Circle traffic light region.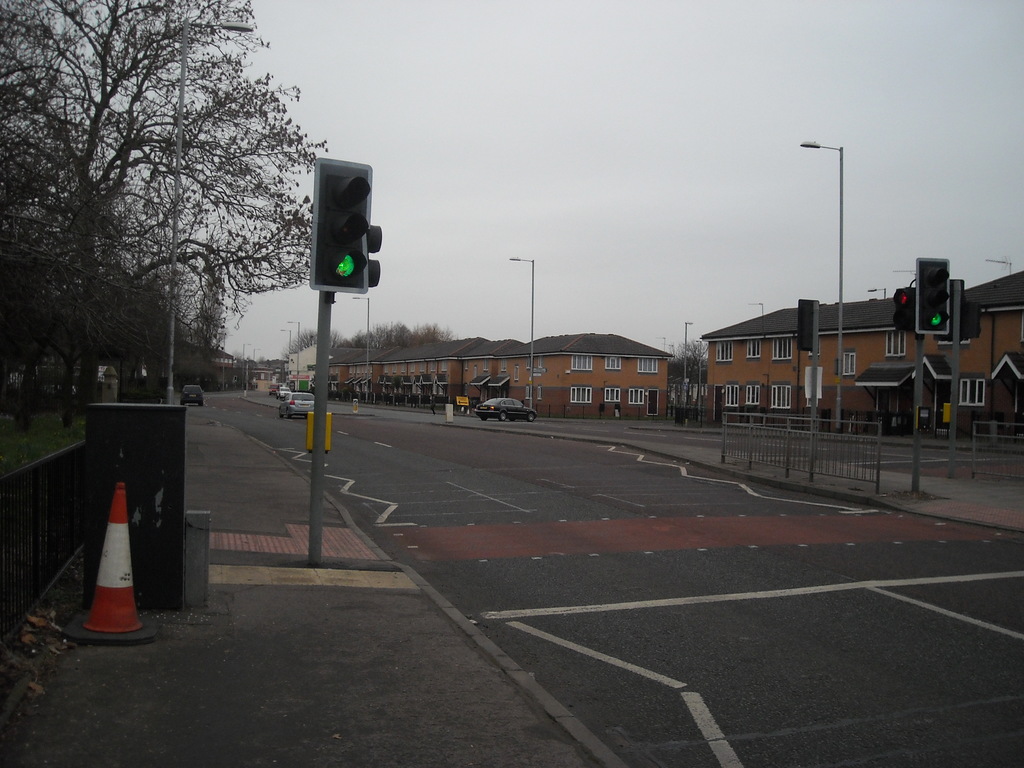
Region: bbox(893, 287, 916, 333).
